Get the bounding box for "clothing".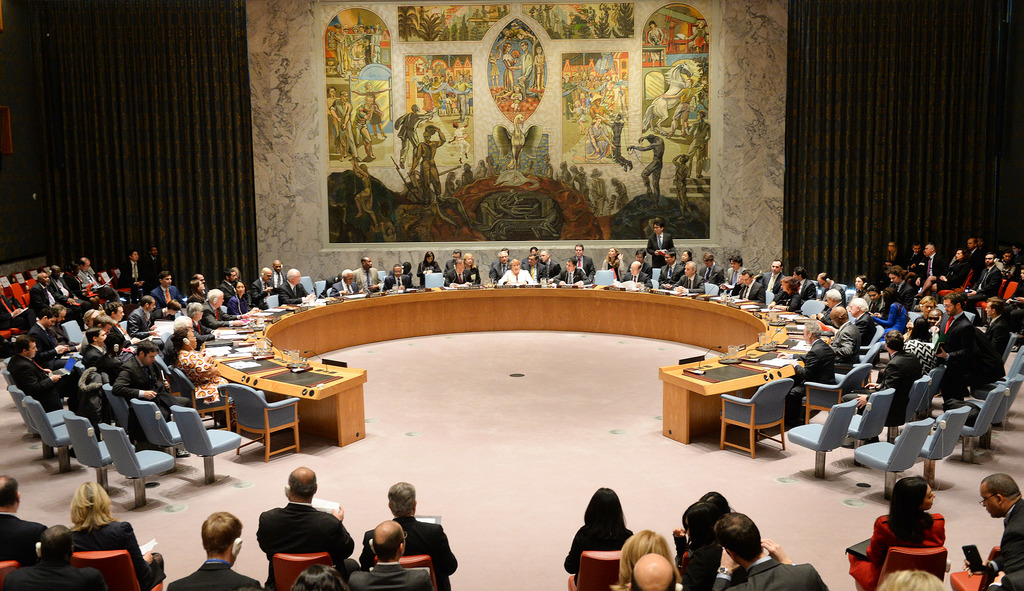
select_region(984, 496, 1023, 590).
